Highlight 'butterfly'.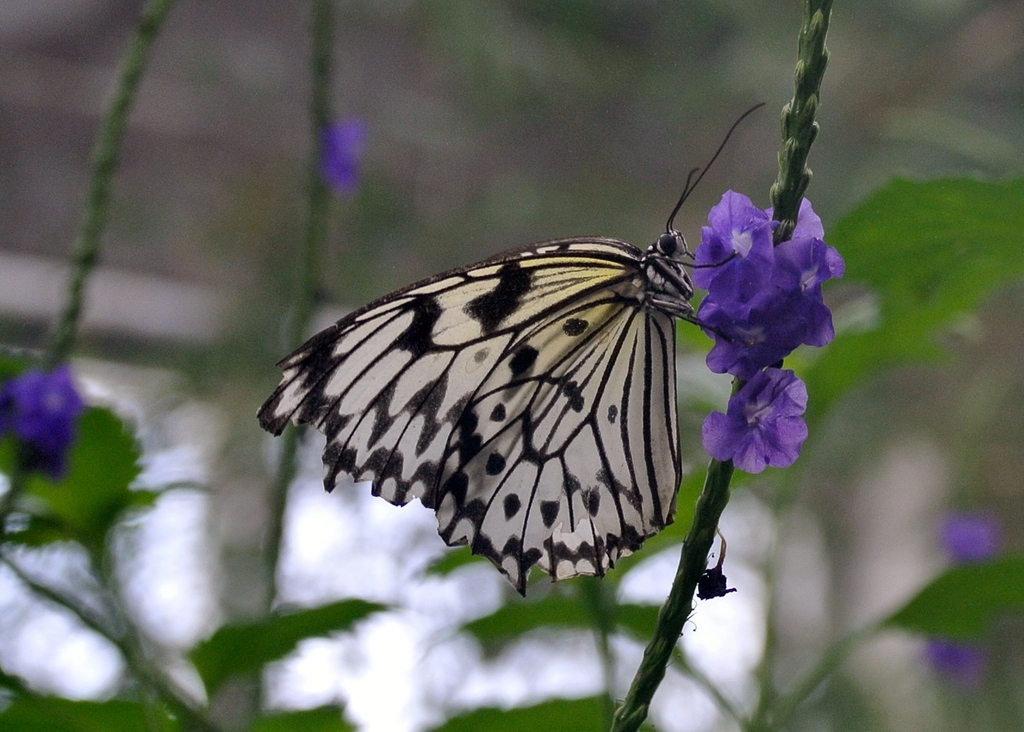
Highlighted region: 269,138,758,591.
